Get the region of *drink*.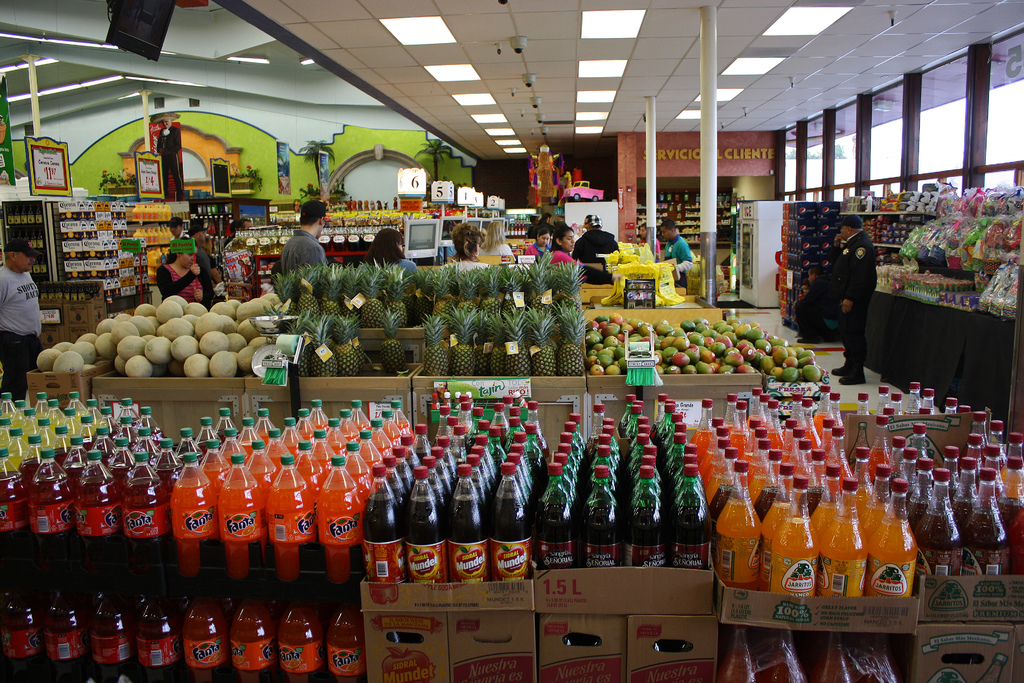
box(326, 416, 348, 452).
